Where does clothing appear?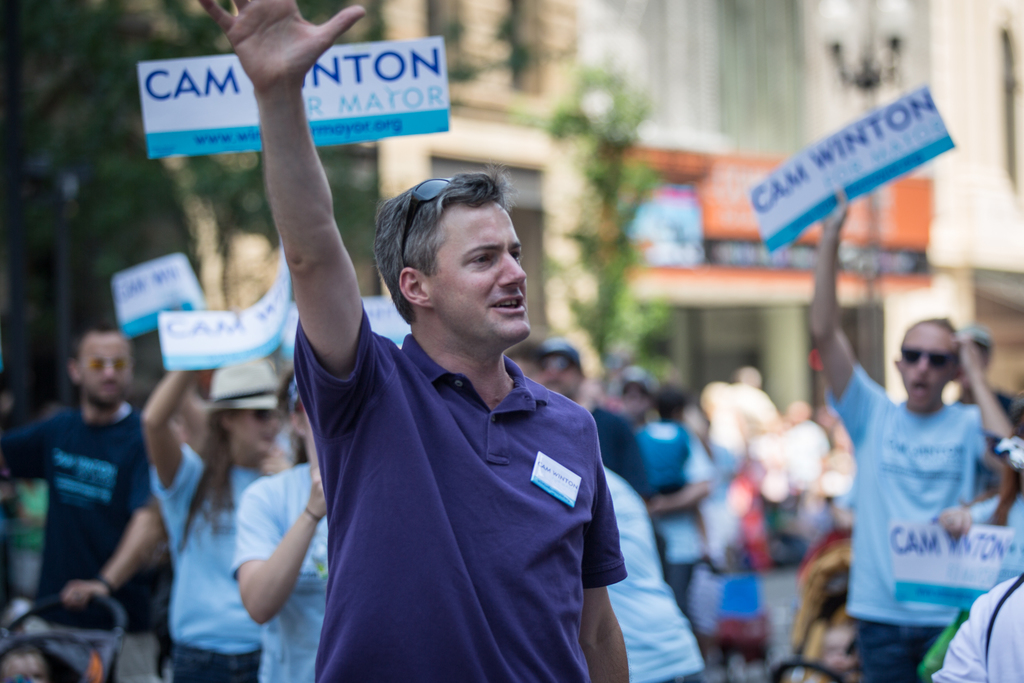
Appears at l=154, t=443, r=264, b=652.
